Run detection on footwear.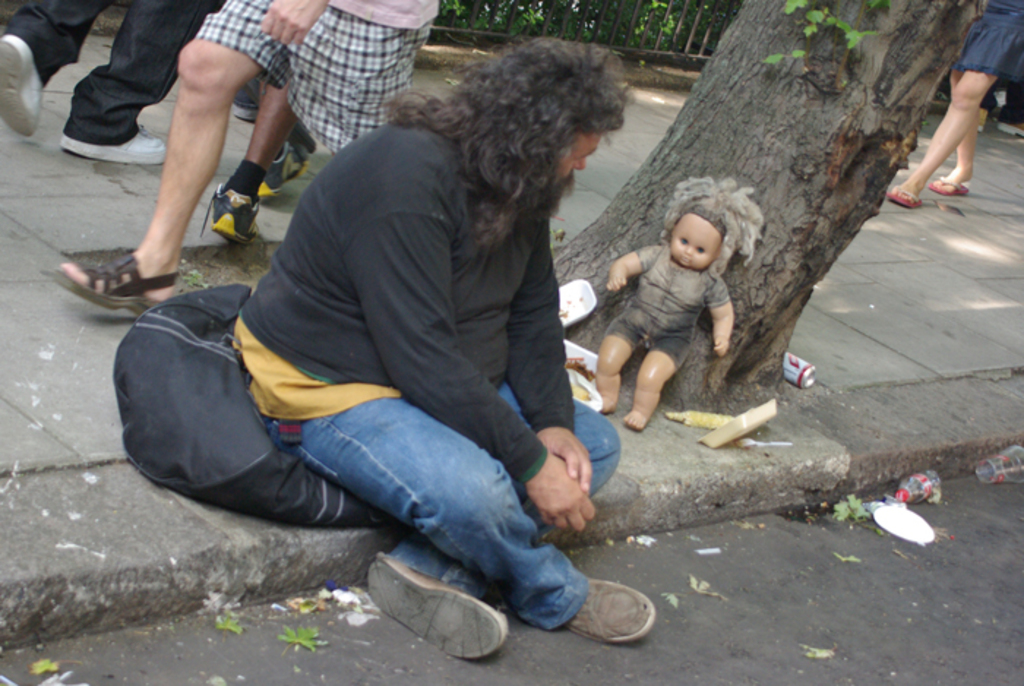
Result: <bbox>998, 127, 1023, 135</bbox>.
